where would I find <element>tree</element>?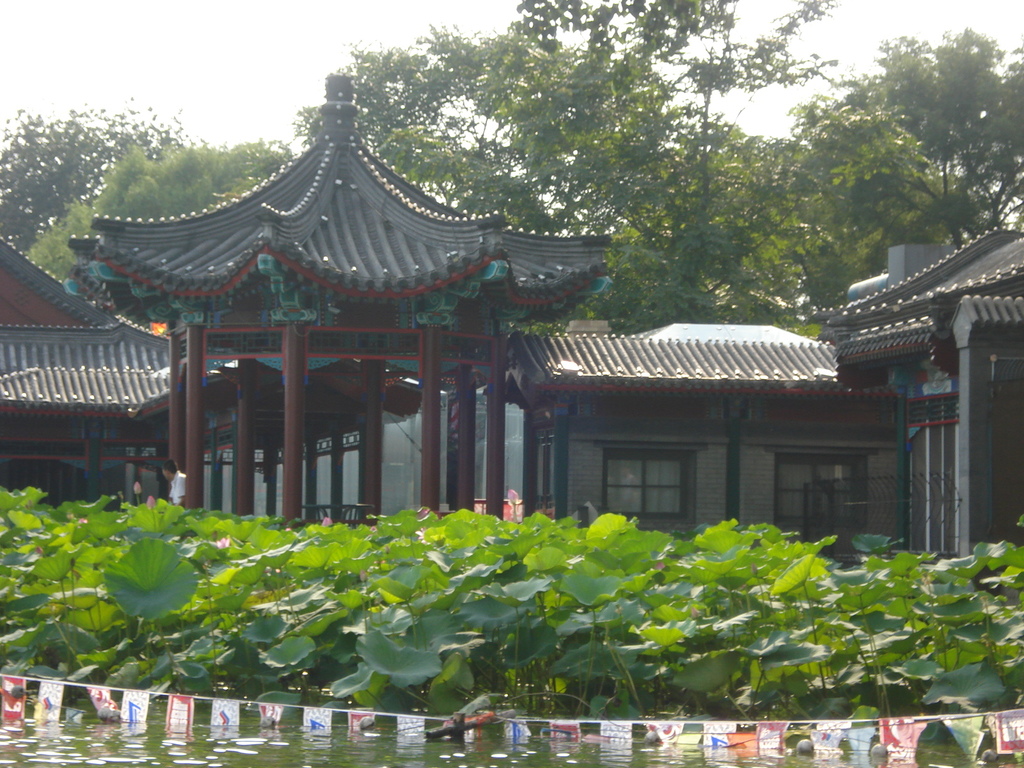
At (x1=831, y1=58, x2=1020, y2=231).
